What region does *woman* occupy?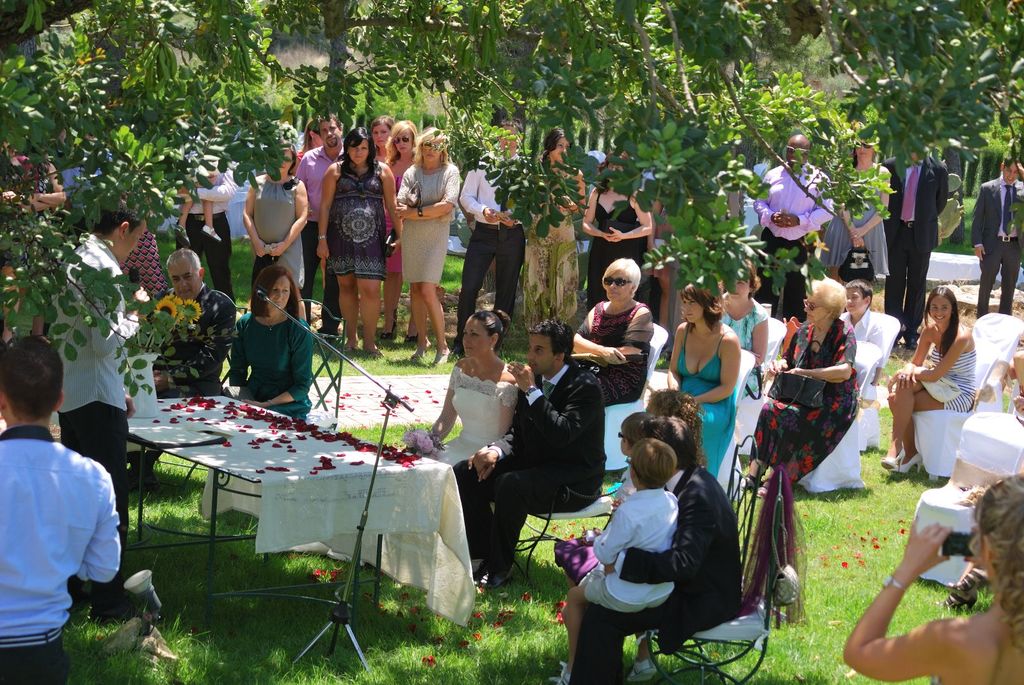
[x1=381, y1=117, x2=420, y2=335].
